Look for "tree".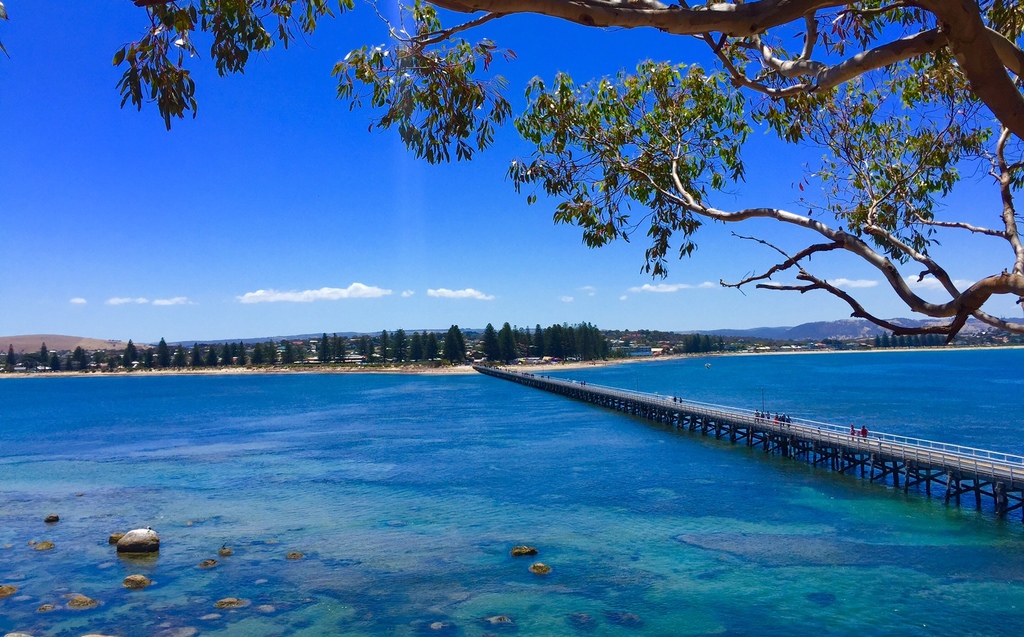
Found: {"left": 34, "top": 339, "right": 51, "bottom": 368}.
